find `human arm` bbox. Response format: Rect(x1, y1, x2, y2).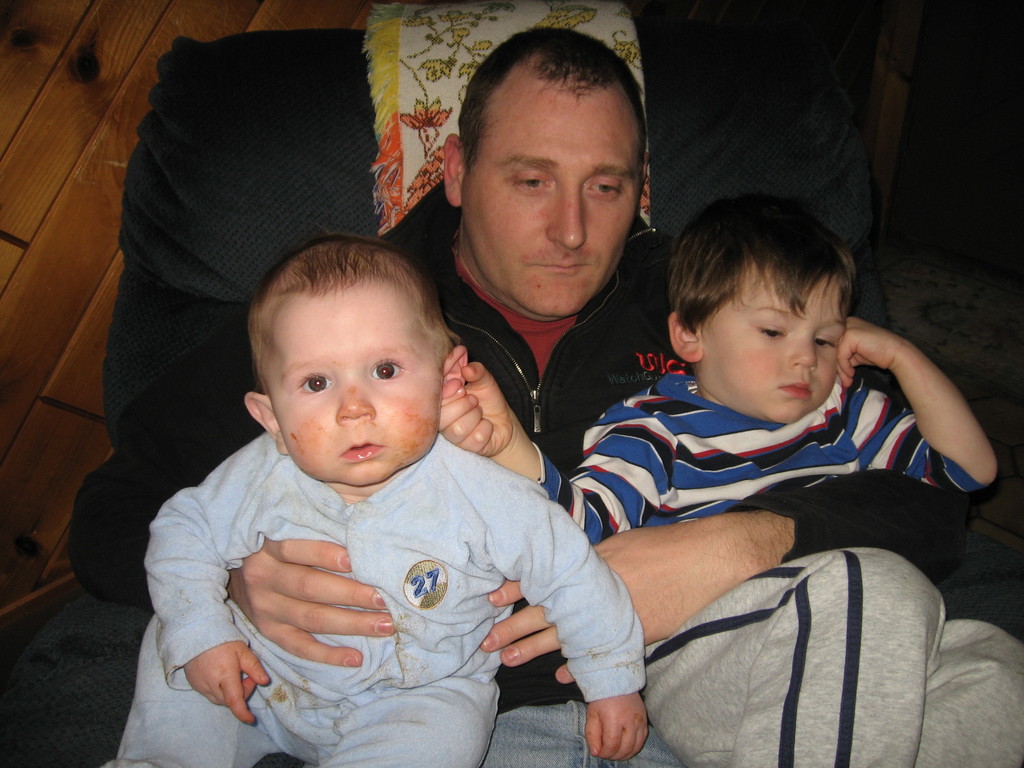
Rect(221, 529, 395, 672).
